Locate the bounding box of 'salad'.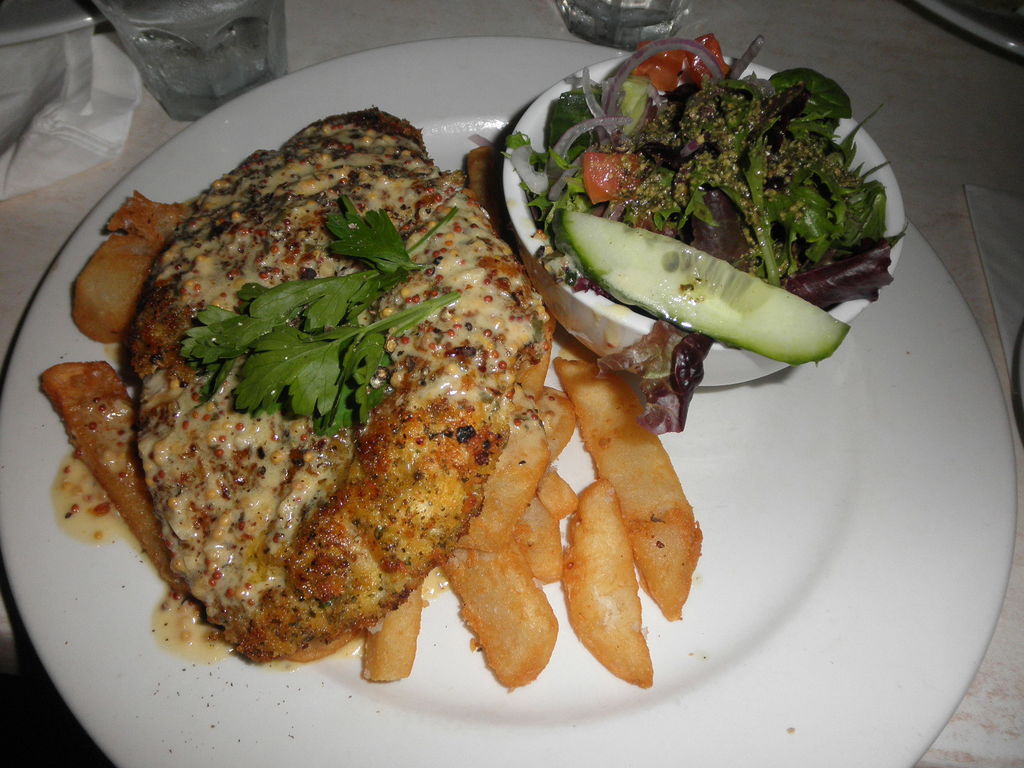
Bounding box: region(498, 26, 915, 383).
